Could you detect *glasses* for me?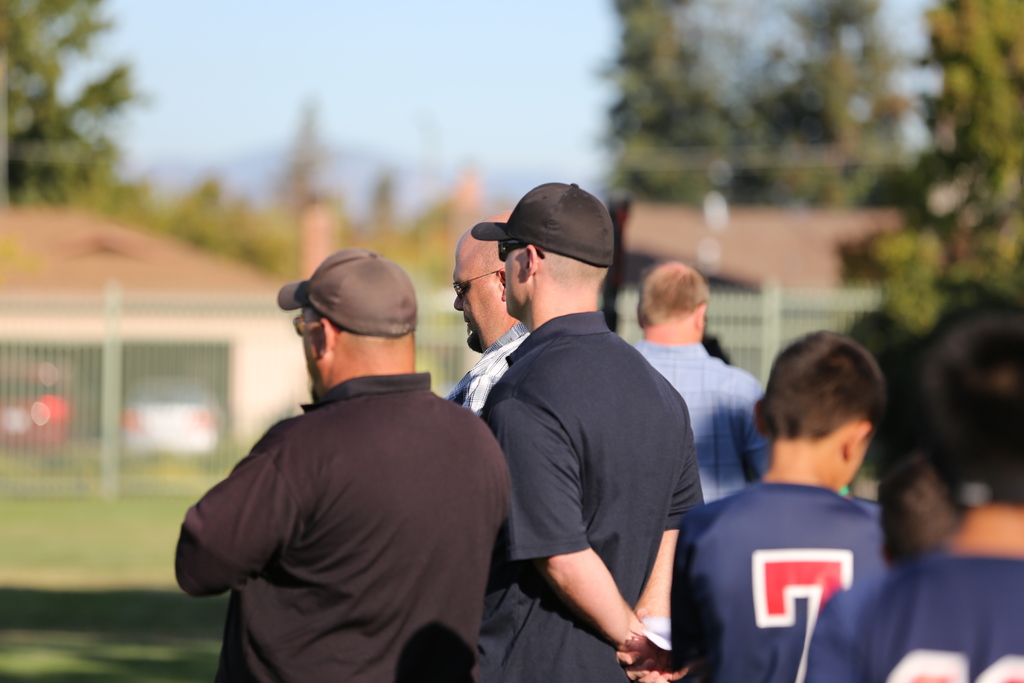
Detection result: <bbox>449, 265, 514, 299</bbox>.
